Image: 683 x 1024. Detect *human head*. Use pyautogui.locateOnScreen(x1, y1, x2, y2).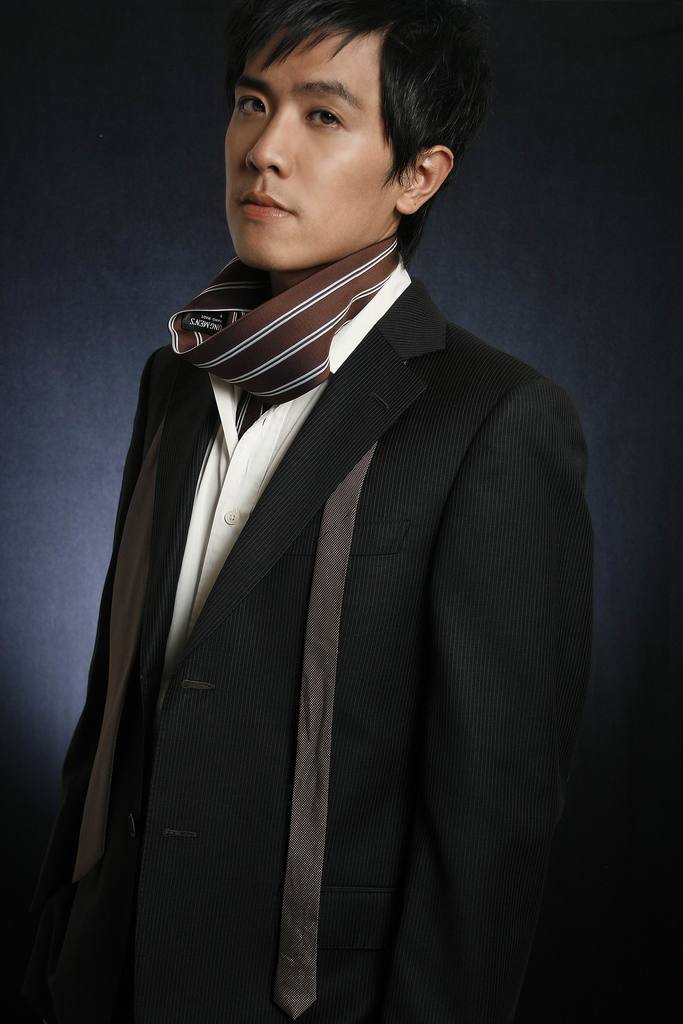
pyautogui.locateOnScreen(224, 0, 485, 279).
